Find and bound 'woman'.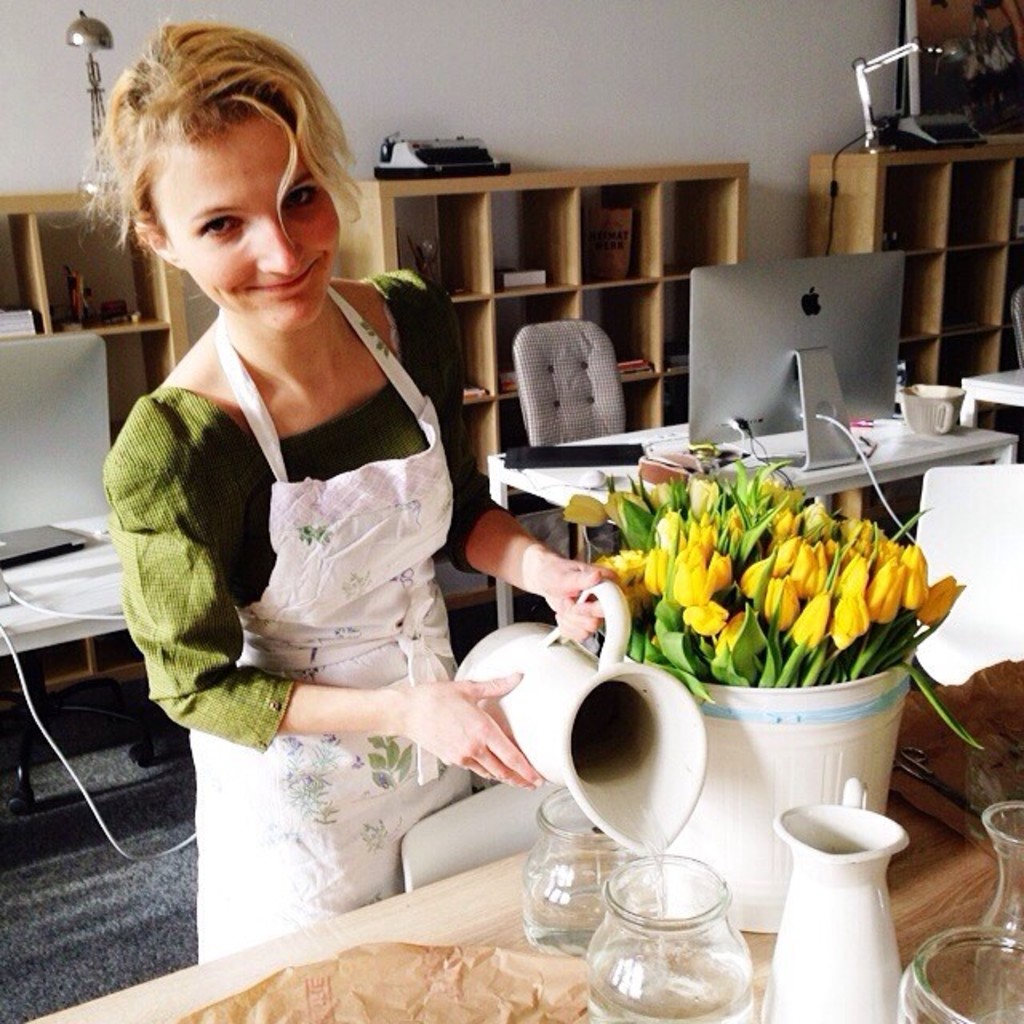
Bound: box(178, 85, 661, 986).
